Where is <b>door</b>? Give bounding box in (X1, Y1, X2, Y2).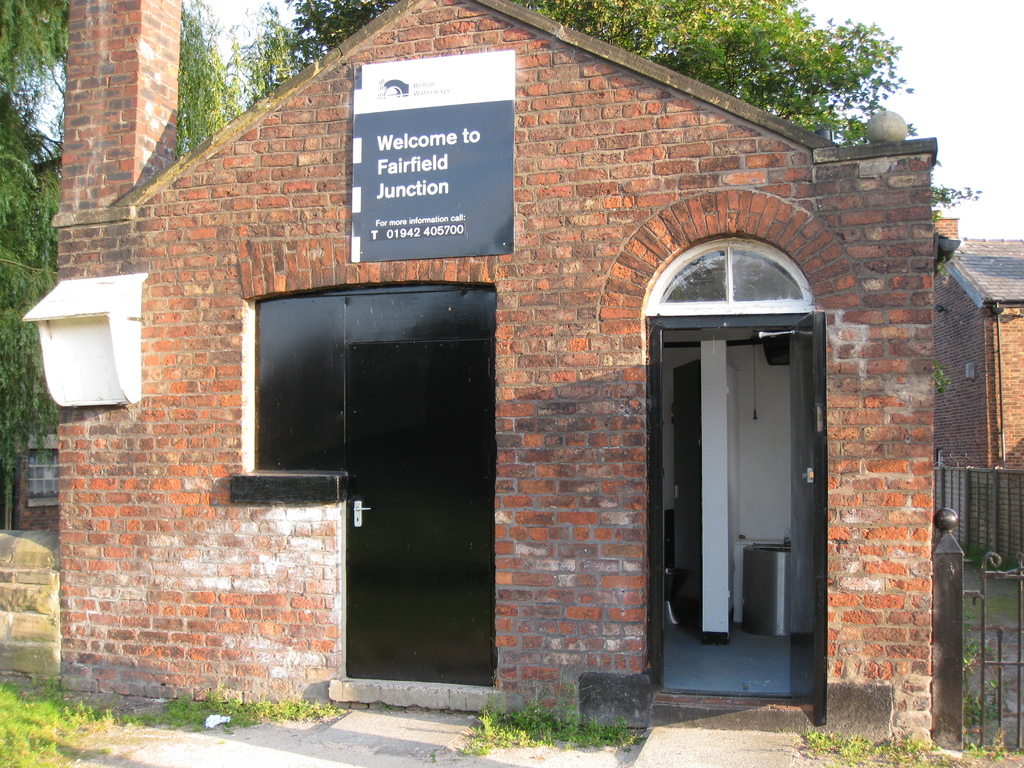
(250, 284, 515, 701).
